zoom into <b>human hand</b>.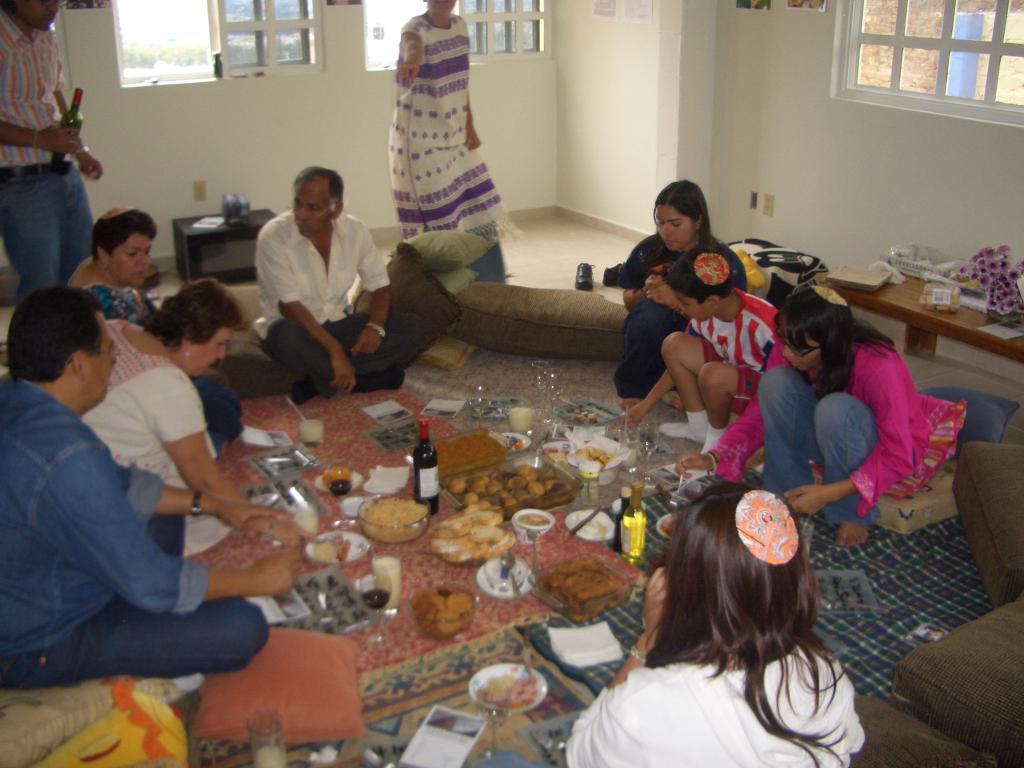
Zoom target: box=[642, 271, 666, 290].
